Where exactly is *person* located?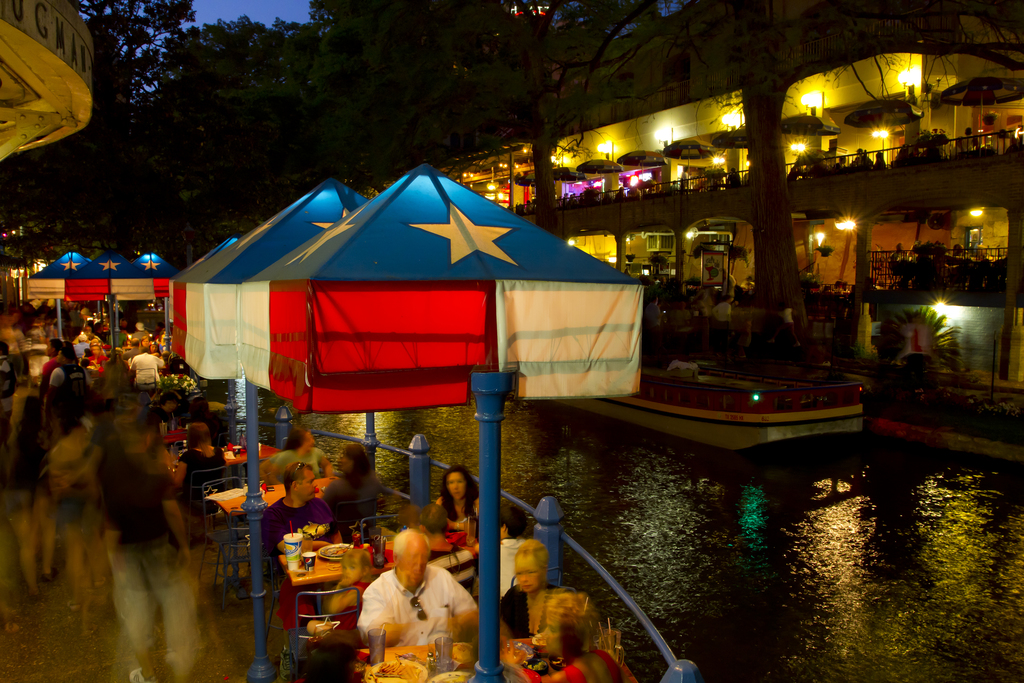
Its bounding box is l=351, t=531, r=473, b=650.
